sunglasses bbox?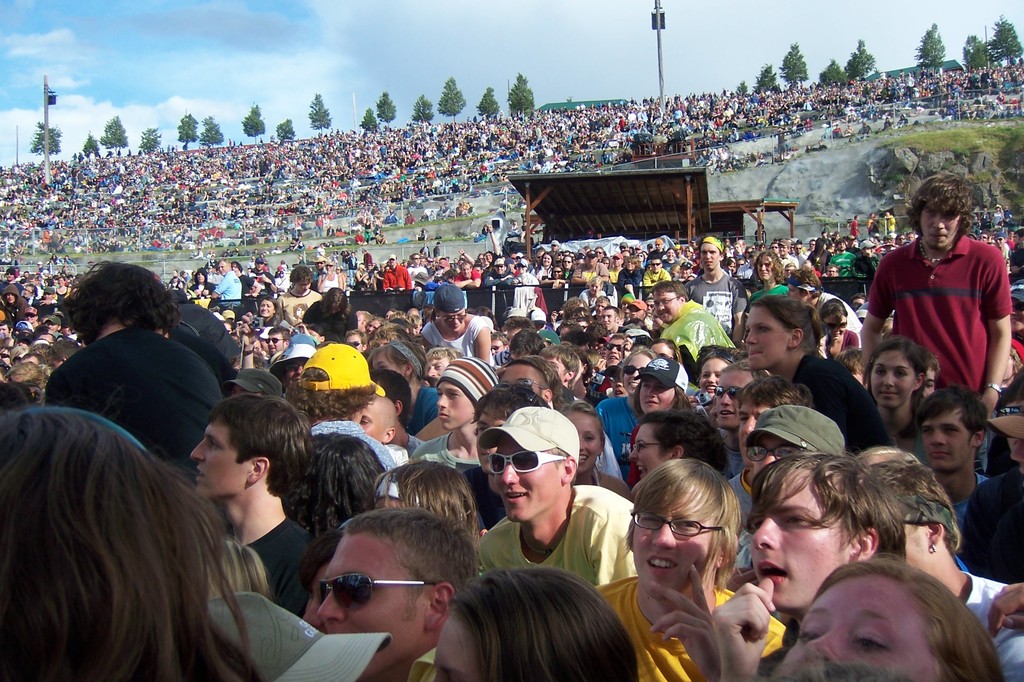
detection(320, 574, 435, 613)
